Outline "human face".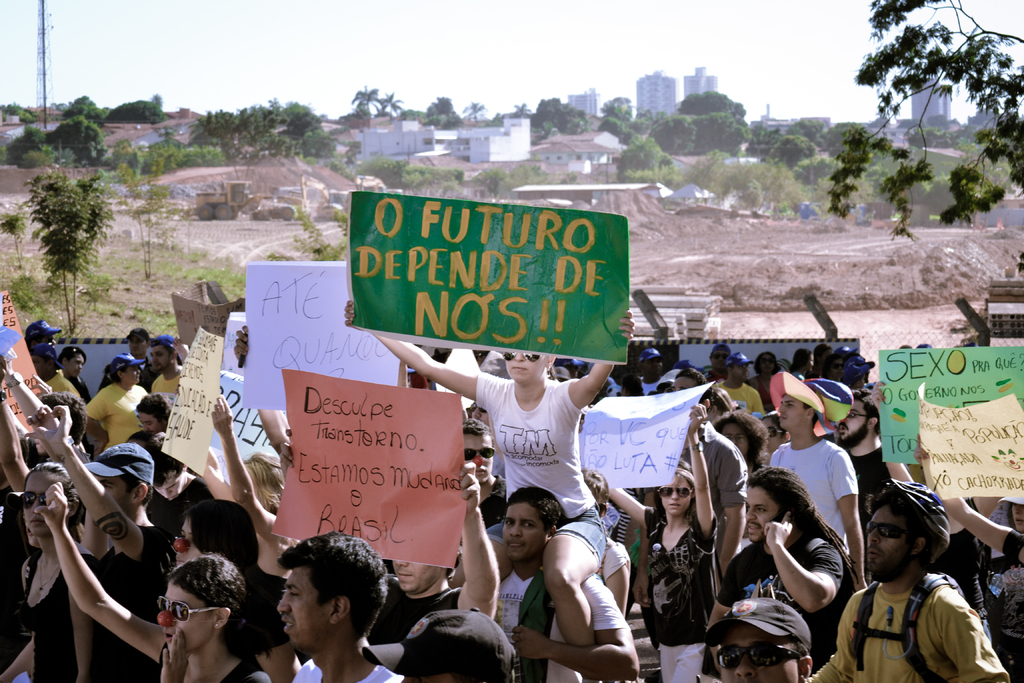
Outline: {"left": 835, "top": 395, "right": 867, "bottom": 444}.
